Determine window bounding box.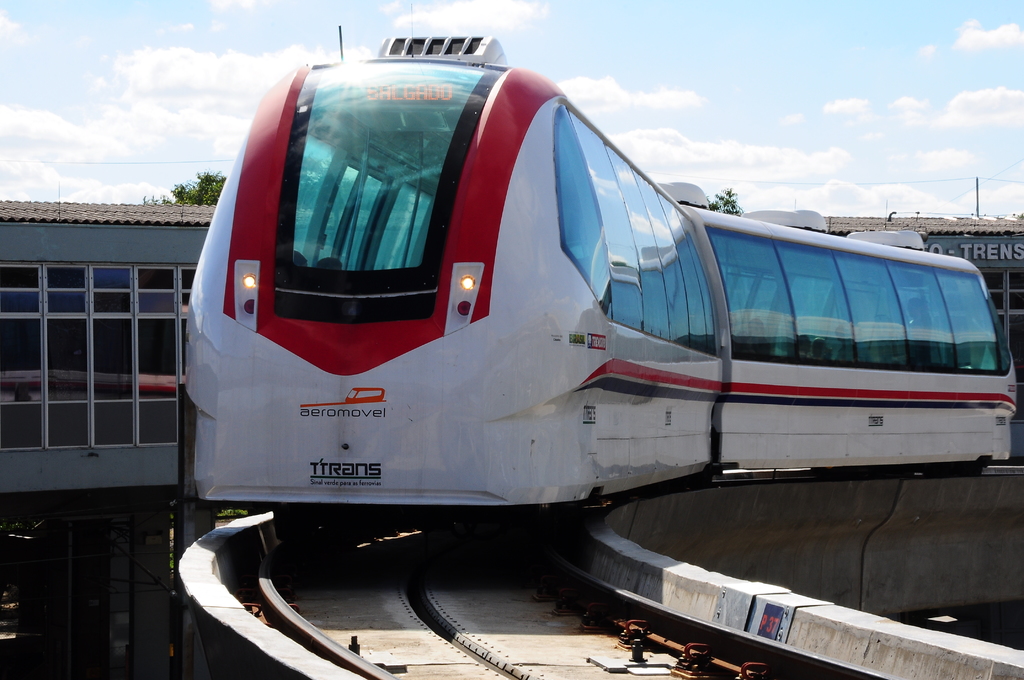
Determined: locate(316, 165, 360, 261).
